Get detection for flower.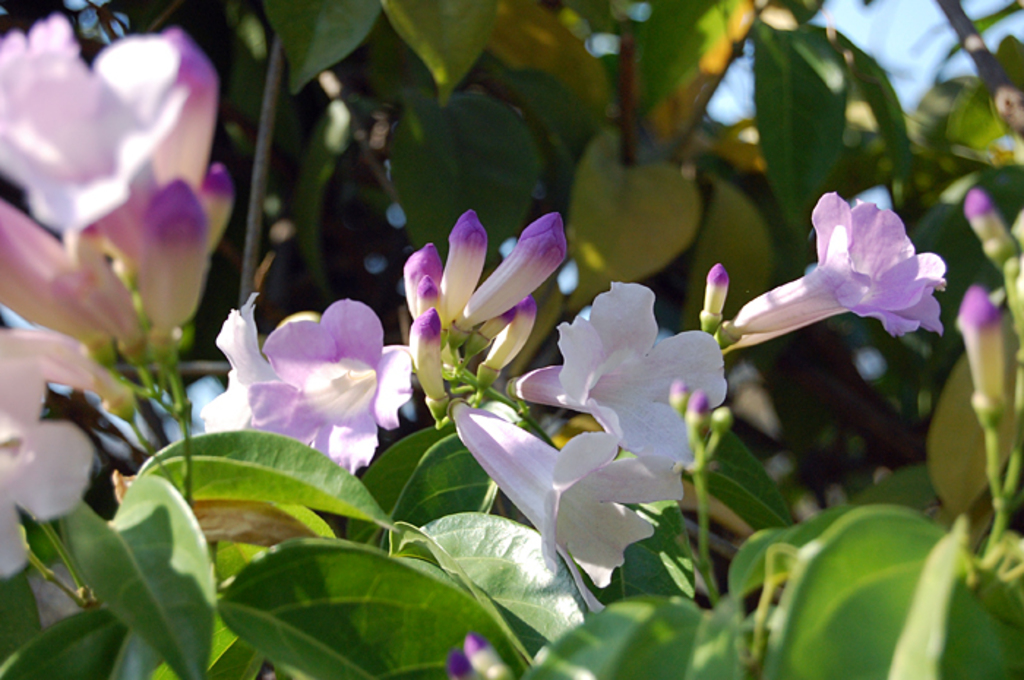
Detection: 0 16 237 336.
